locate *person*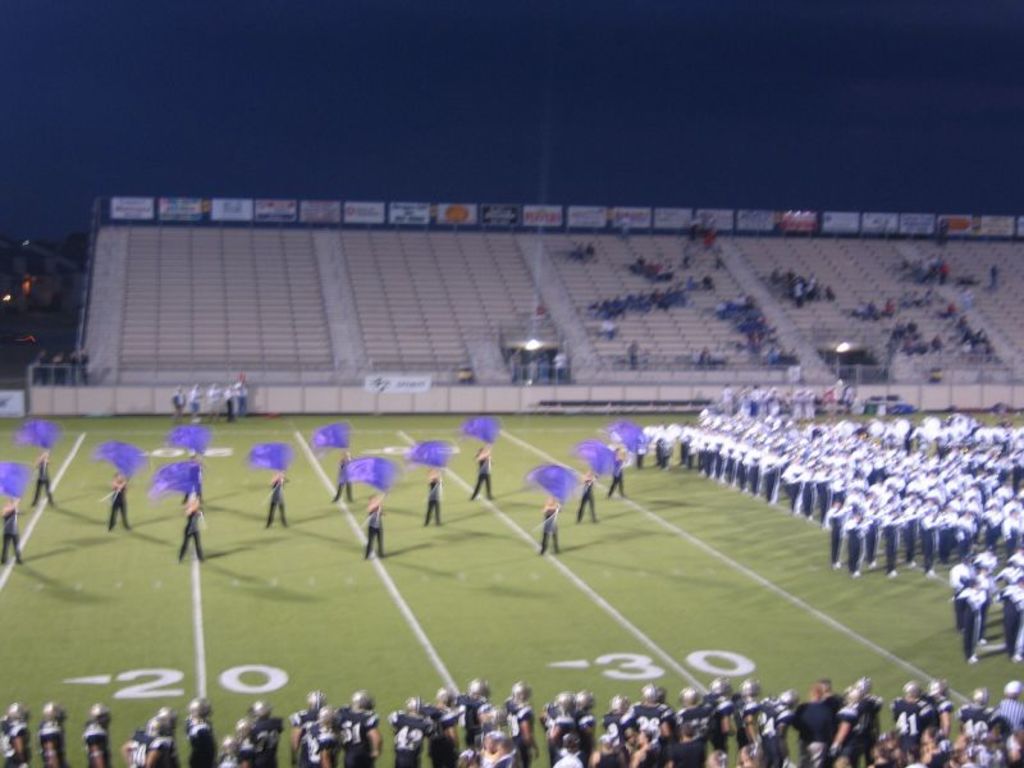
BBox(424, 472, 442, 525)
